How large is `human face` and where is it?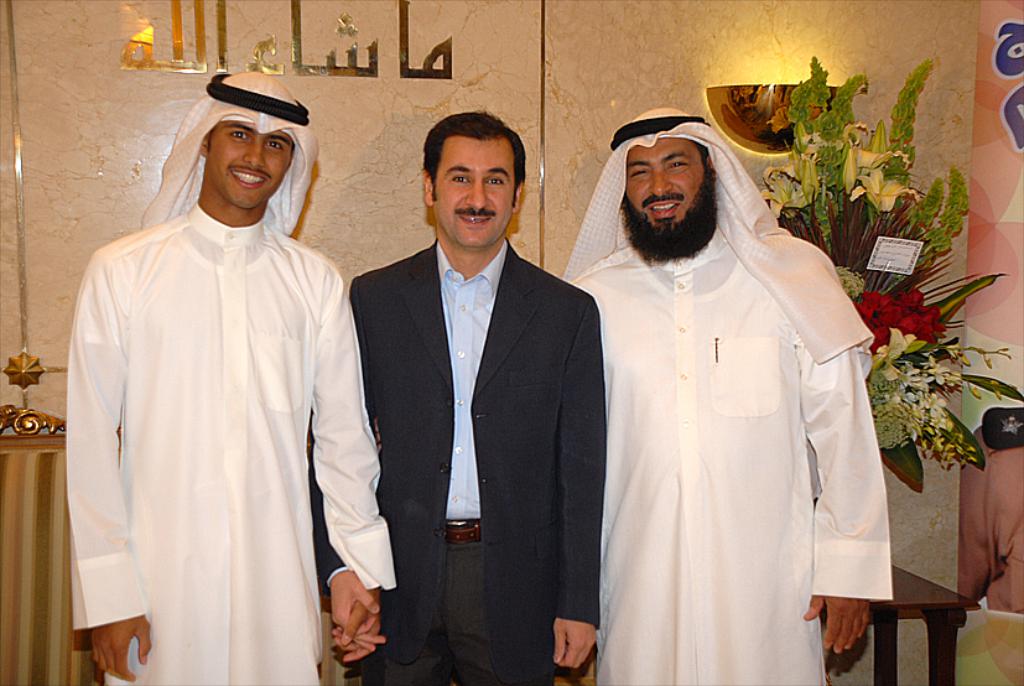
Bounding box: x1=619 y1=139 x2=703 y2=227.
